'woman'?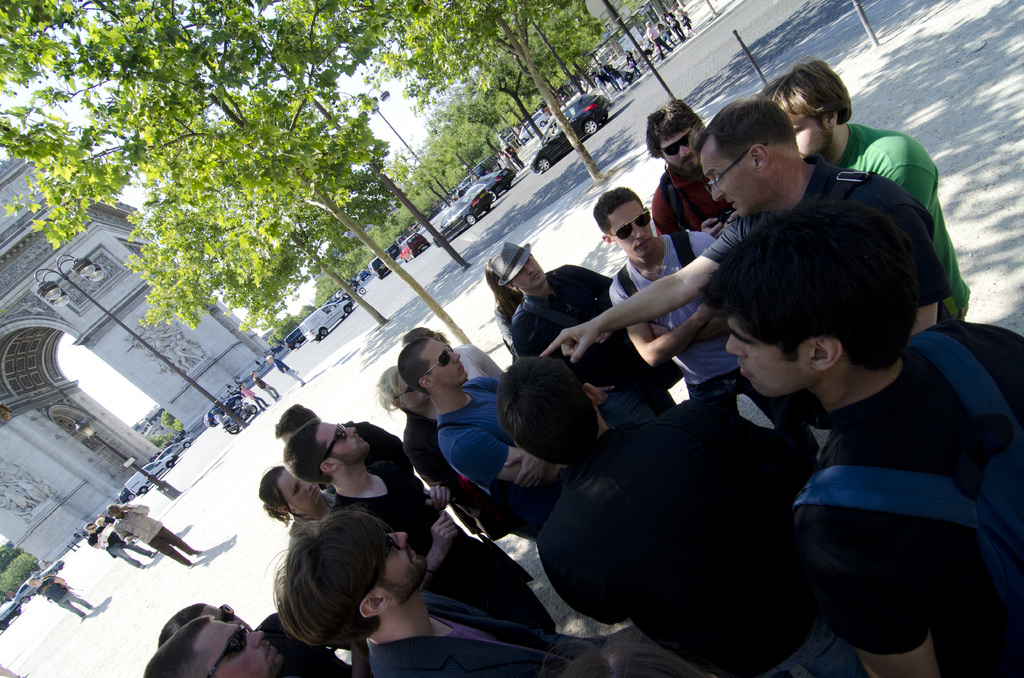
BBox(253, 464, 335, 555)
